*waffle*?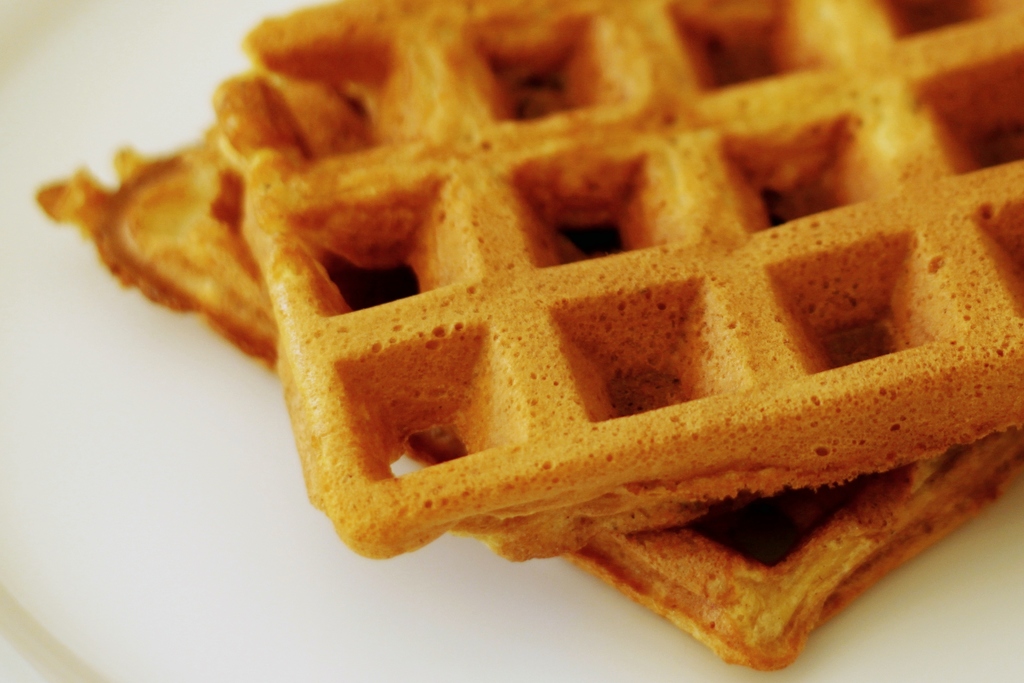
region(28, 129, 1023, 675)
